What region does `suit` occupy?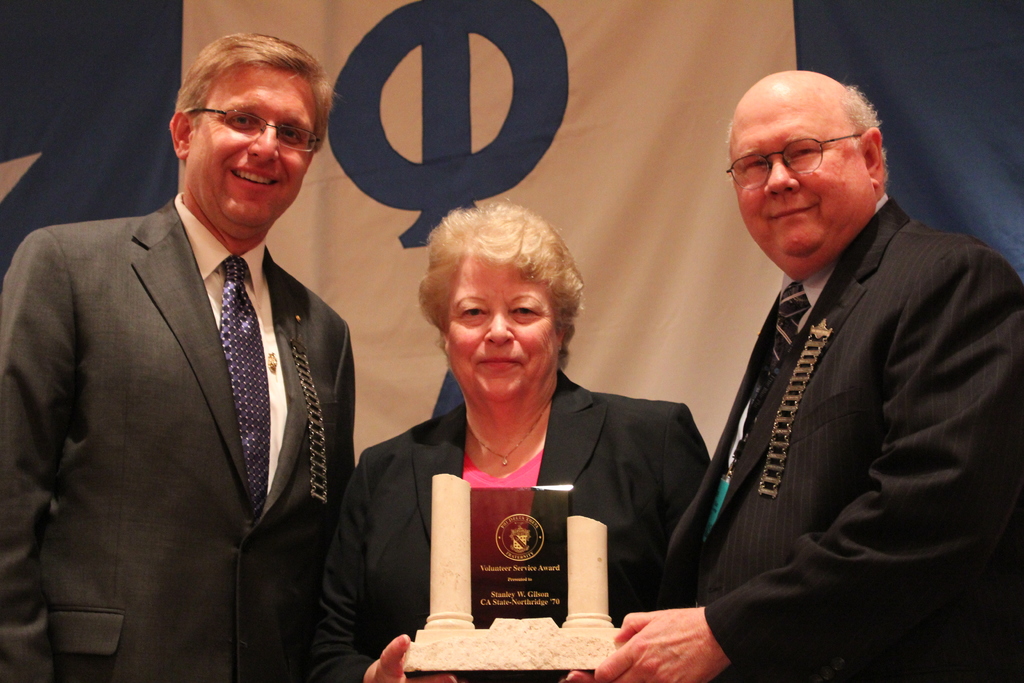
0:199:362:682.
